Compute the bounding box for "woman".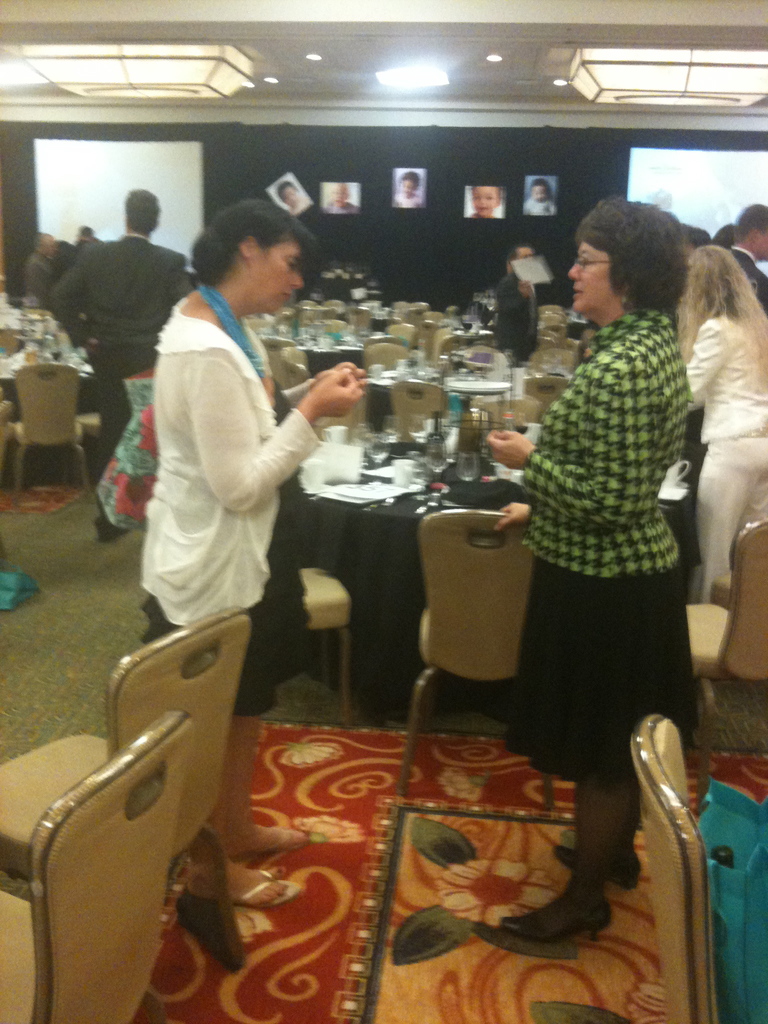
Rect(488, 196, 698, 941).
